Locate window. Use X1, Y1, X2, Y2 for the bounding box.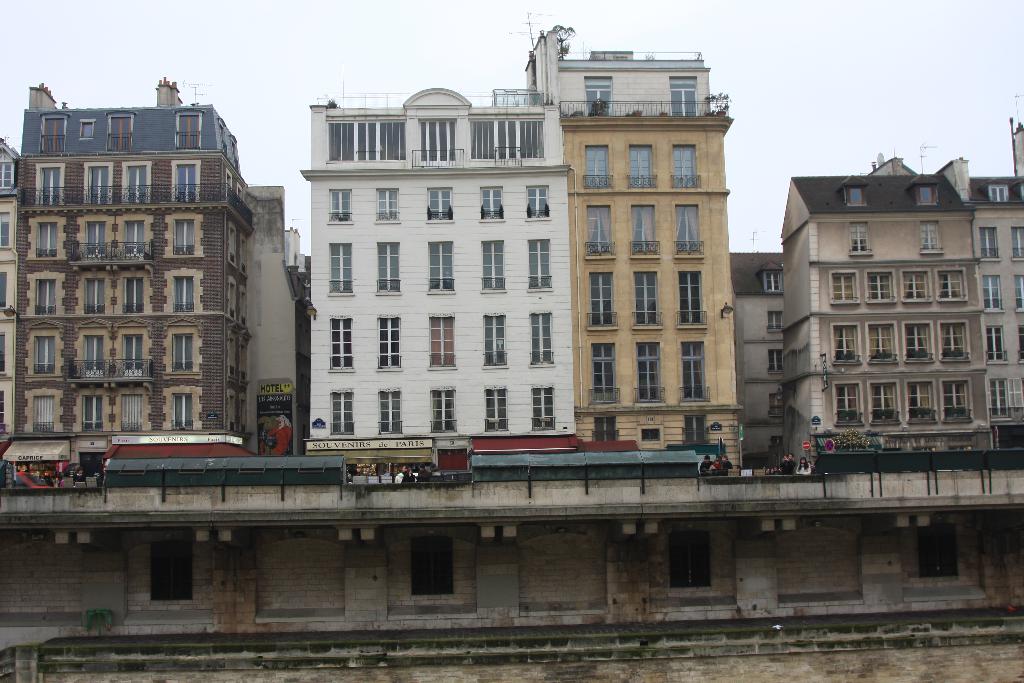
939, 378, 975, 422.
